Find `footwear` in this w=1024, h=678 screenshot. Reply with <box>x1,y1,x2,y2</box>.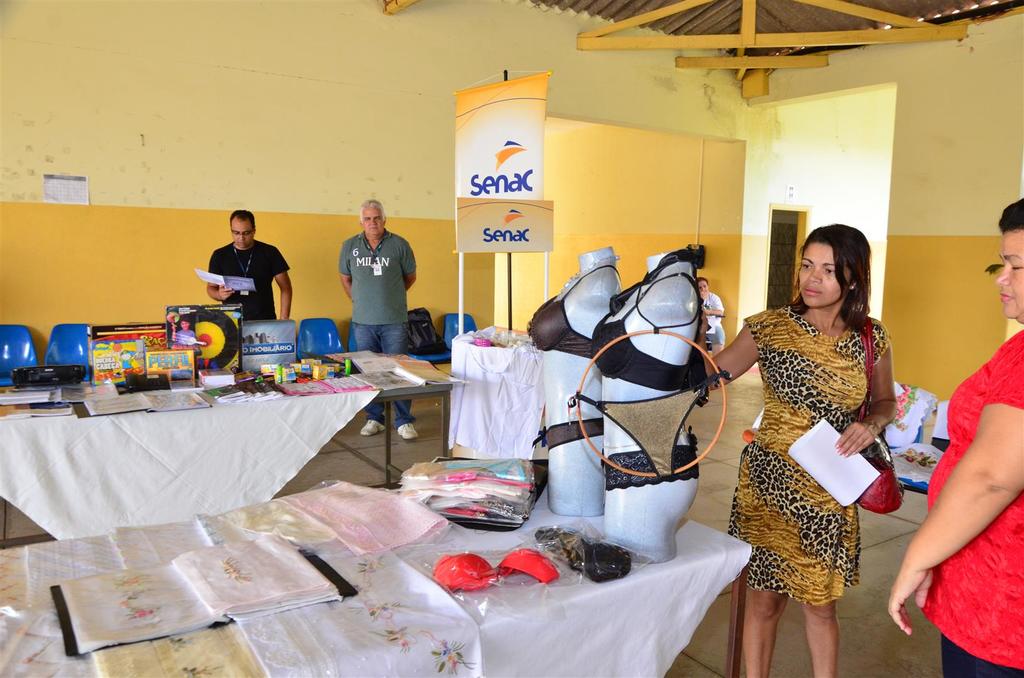
<box>360,420,386,438</box>.
